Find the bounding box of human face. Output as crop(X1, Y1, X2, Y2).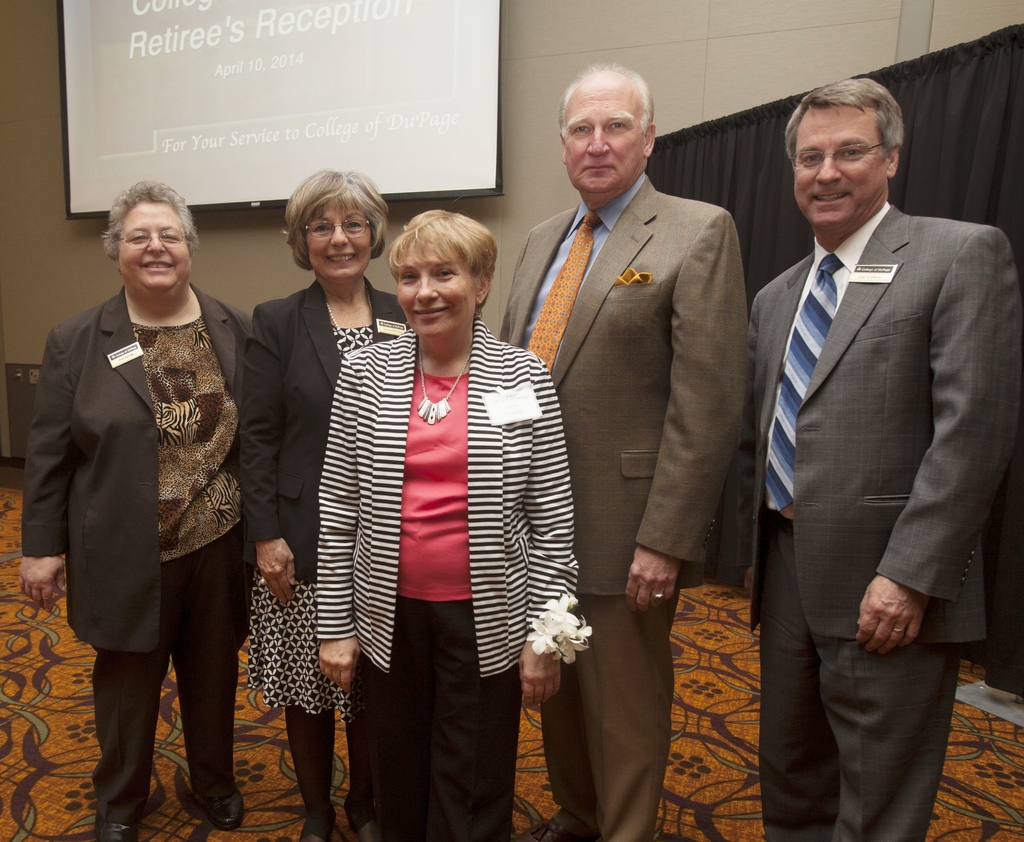
crop(563, 100, 647, 190).
